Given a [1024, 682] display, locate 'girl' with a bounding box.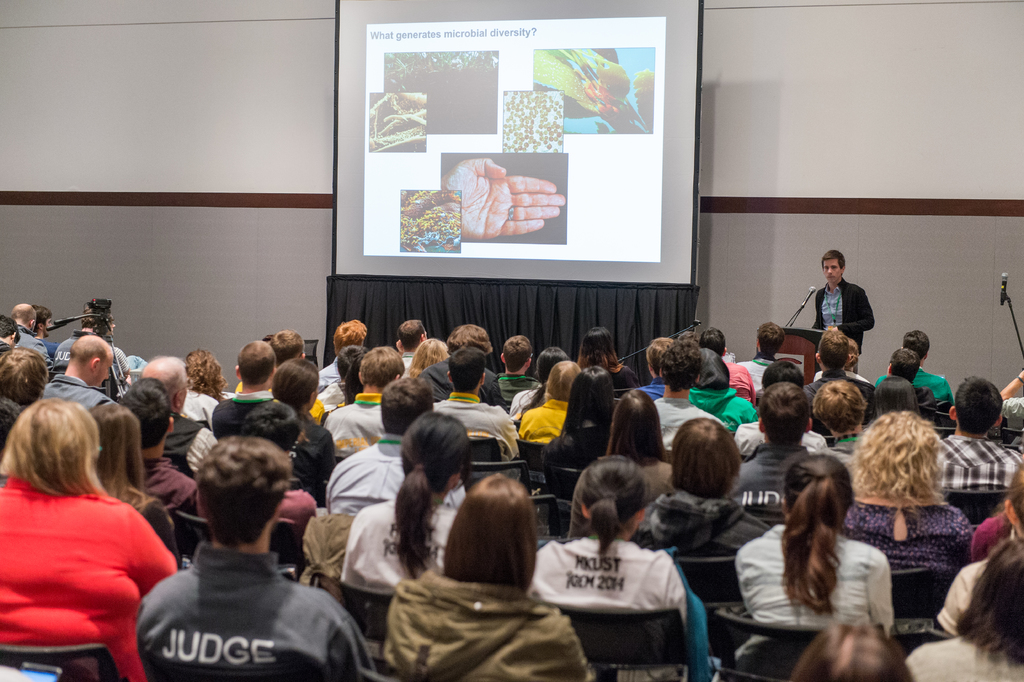
Located: box(180, 347, 223, 433).
